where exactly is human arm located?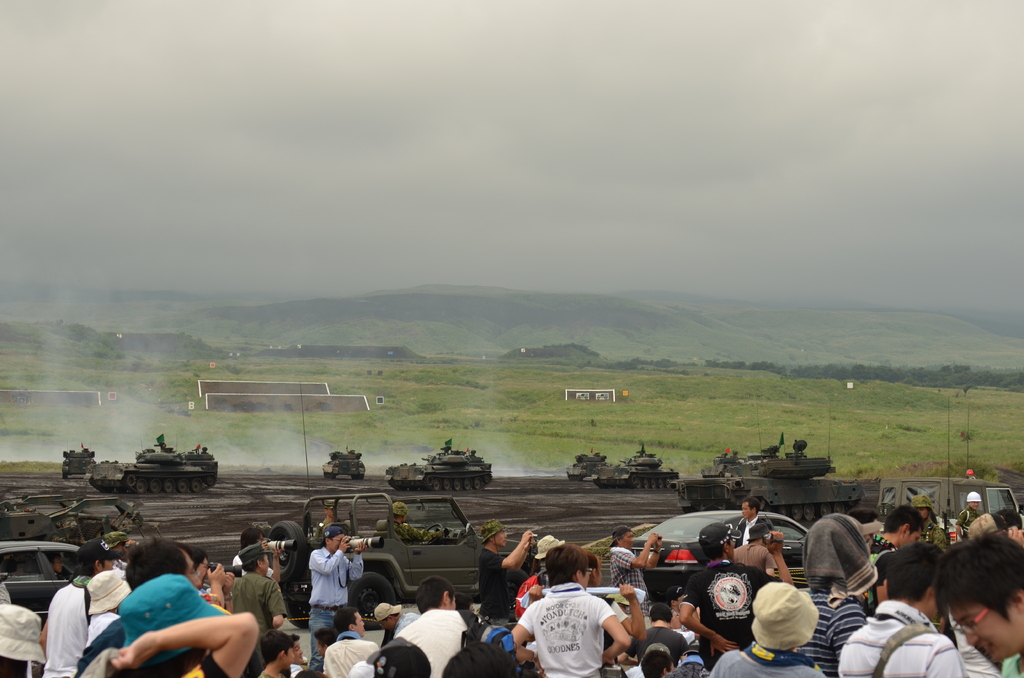
Its bounding box is BBox(1005, 522, 1023, 551).
